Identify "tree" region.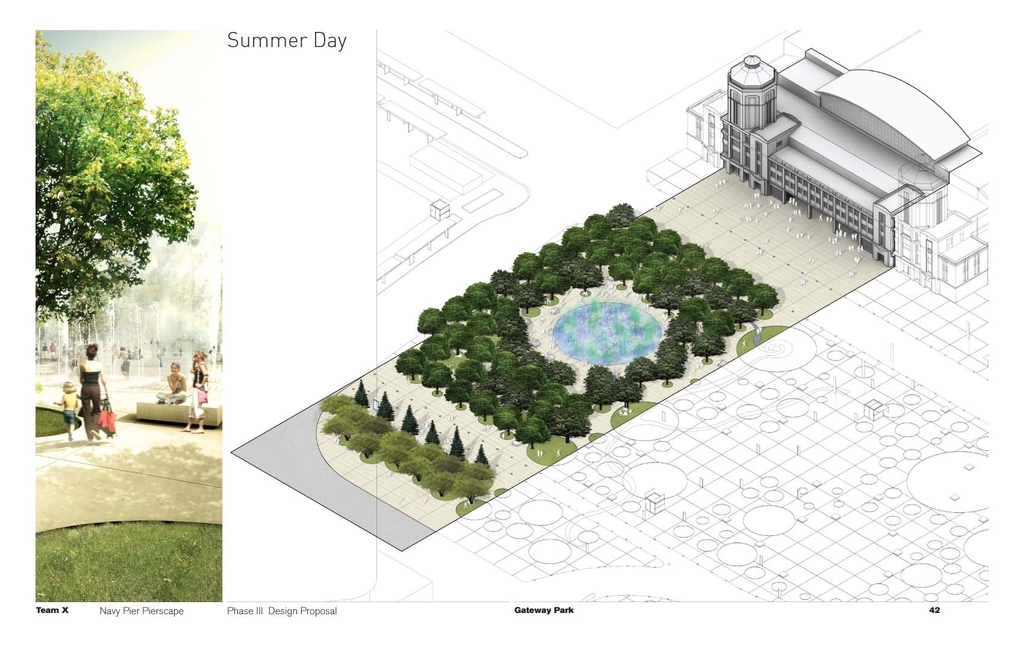
Region: bbox=[374, 381, 407, 434].
